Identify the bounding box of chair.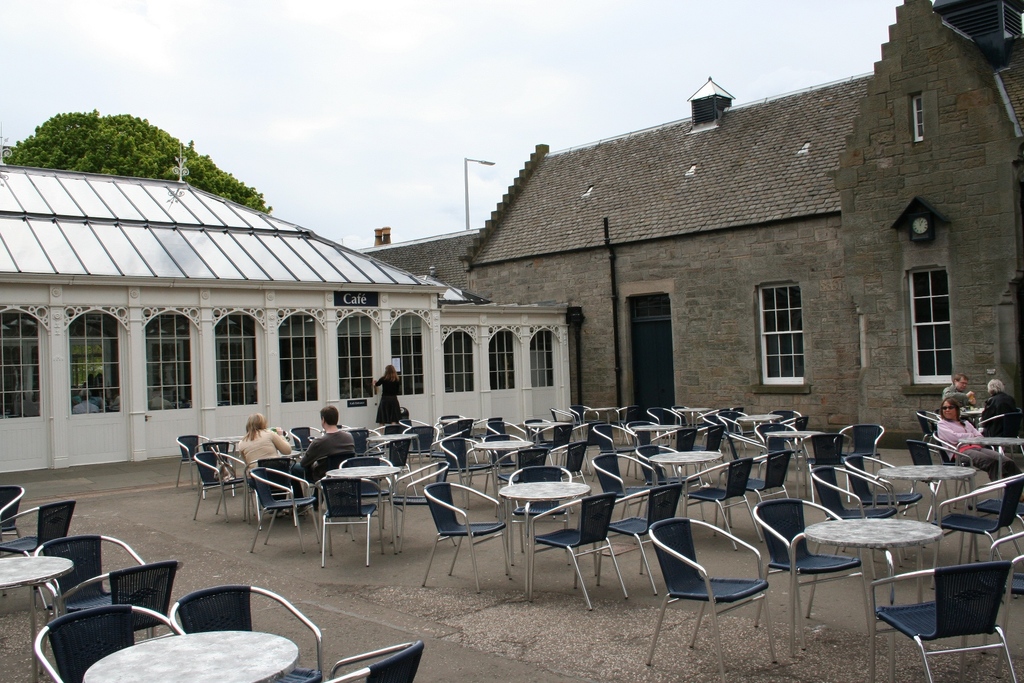
l=243, t=457, r=299, b=522.
